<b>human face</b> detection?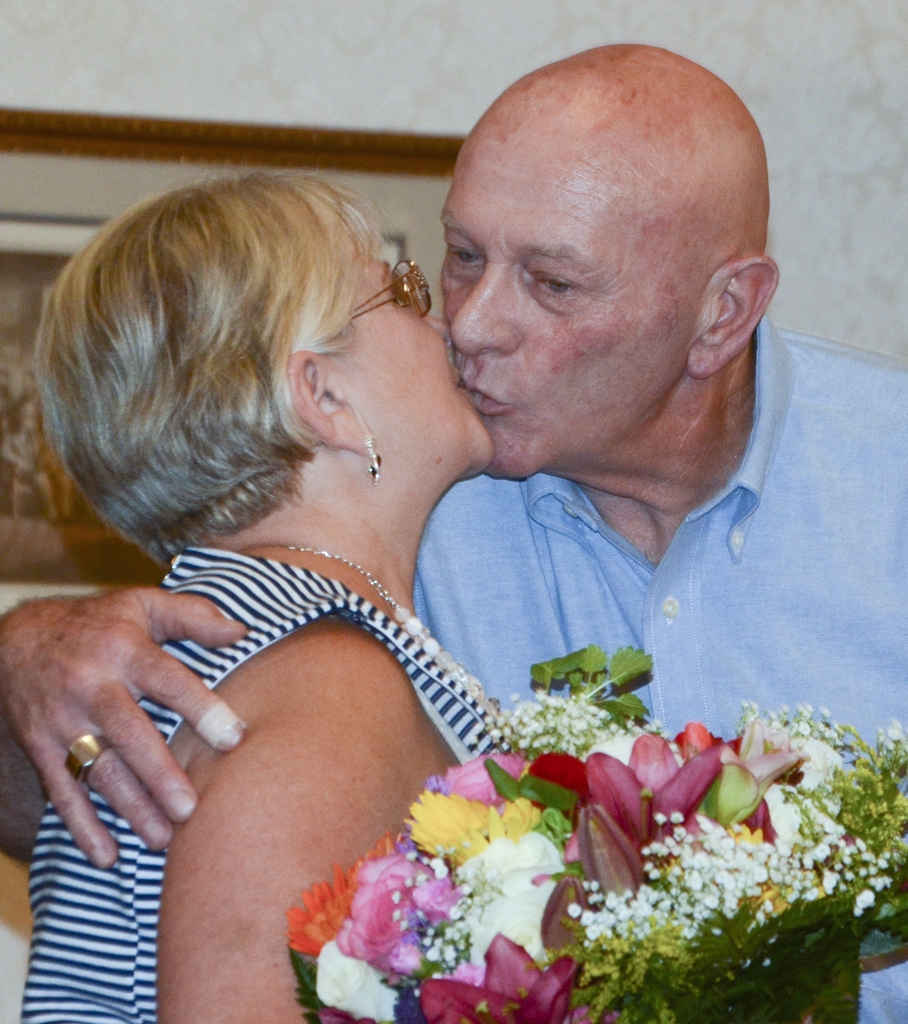
box=[329, 204, 485, 469]
